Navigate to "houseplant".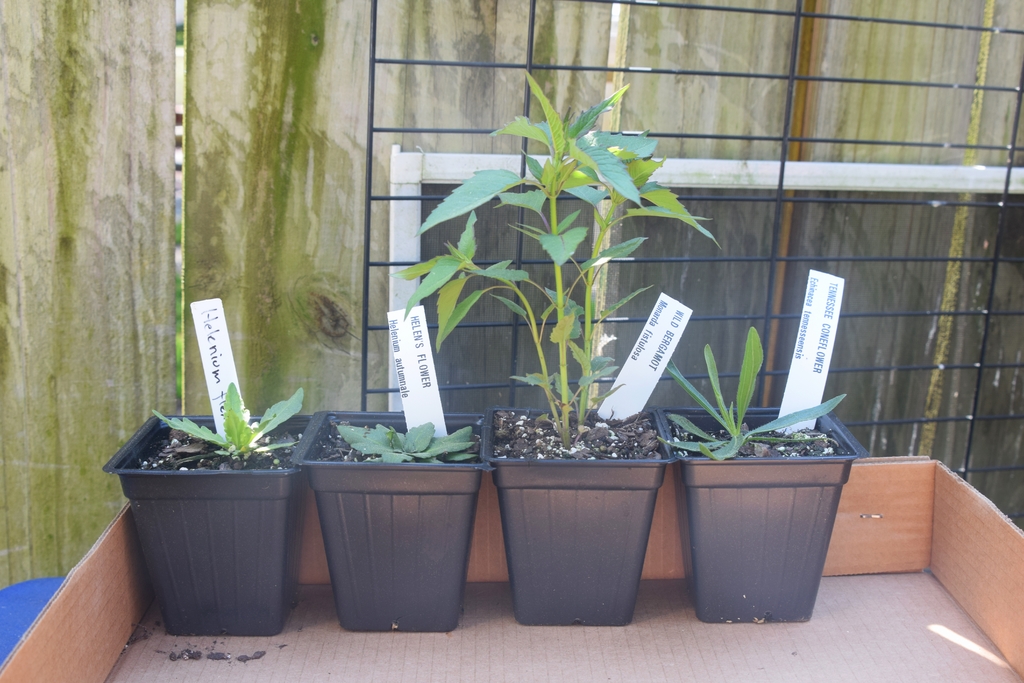
Navigation target: rect(659, 322, 870, 625).
